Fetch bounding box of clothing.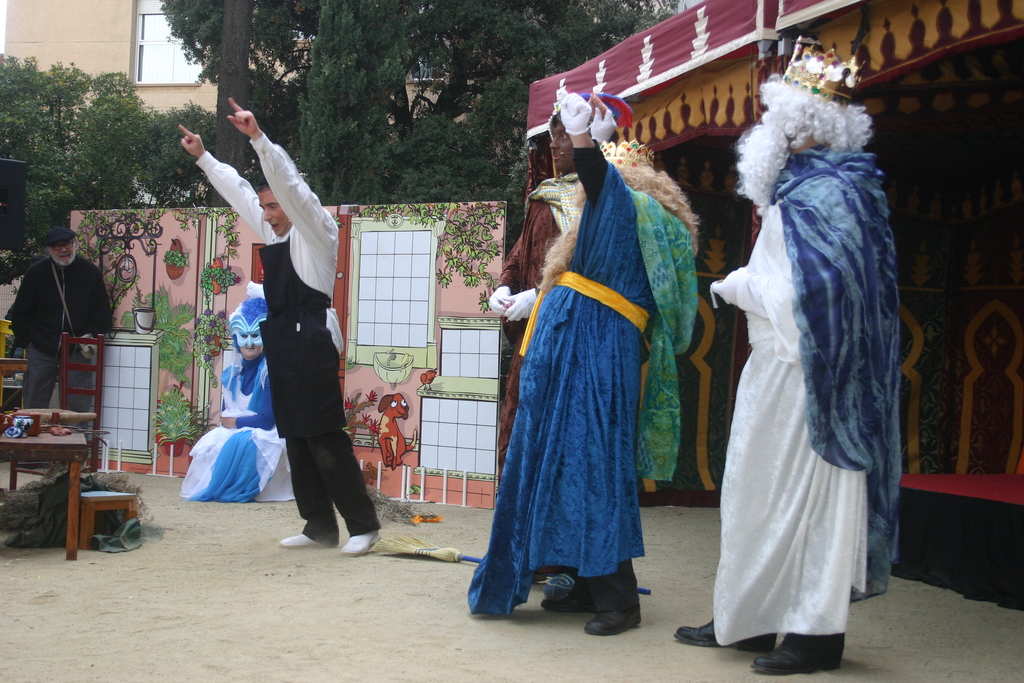
Bbox: [514,169,582,237].
